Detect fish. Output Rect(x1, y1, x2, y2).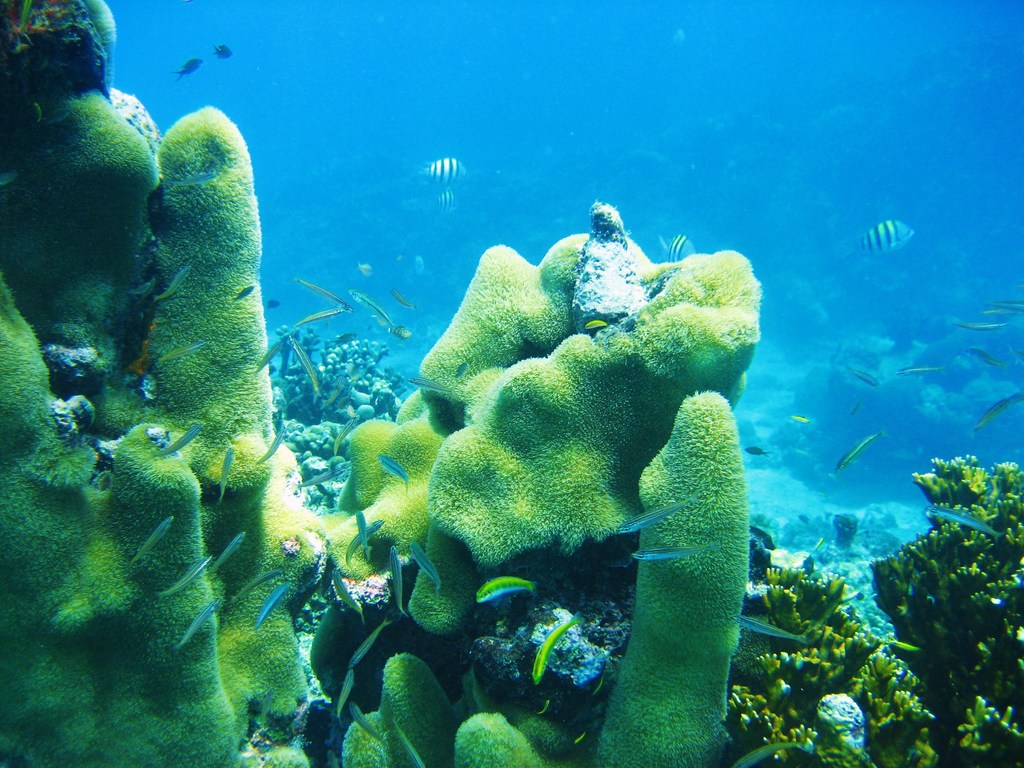
Rect(175, 177, 218, 185).
